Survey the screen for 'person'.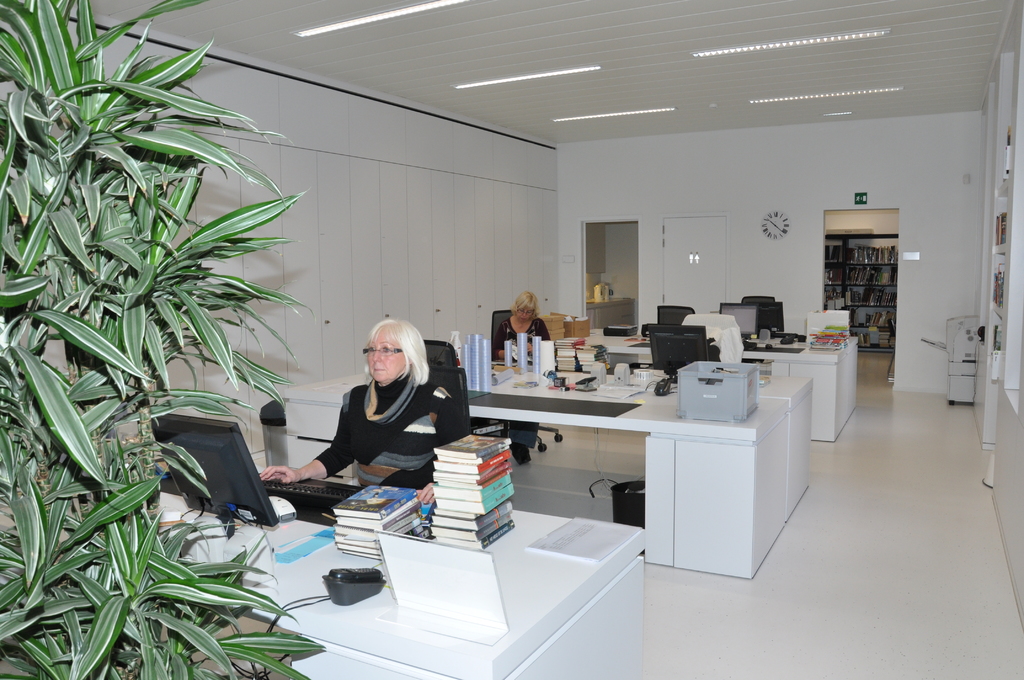
Survey found: locate(495, 289, 557, 365).
